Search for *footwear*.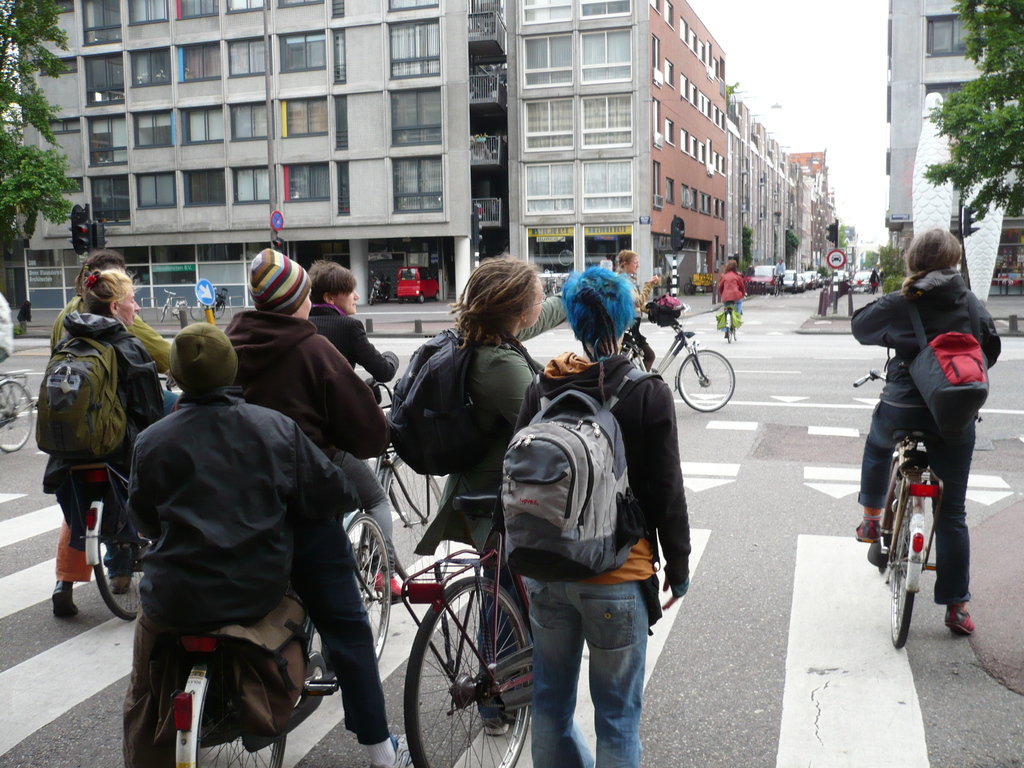
Found at locate(369, 733, 413, 767).
